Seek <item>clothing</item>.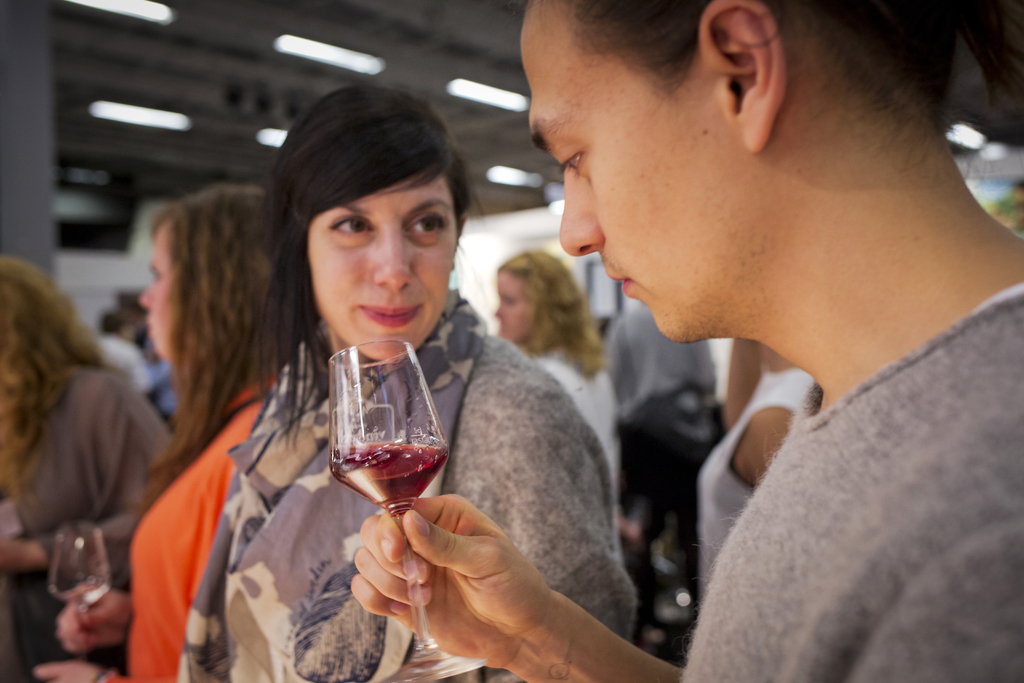
rect(124, 366, 282, 682).
